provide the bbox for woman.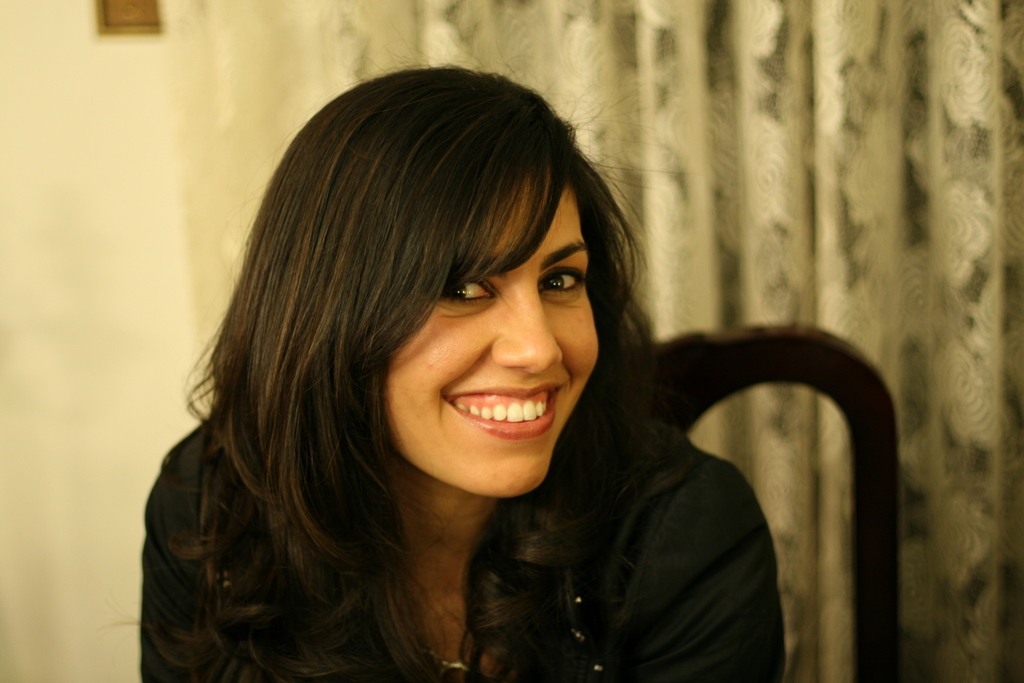
left=140, top=65, right=890, bottom=667.
